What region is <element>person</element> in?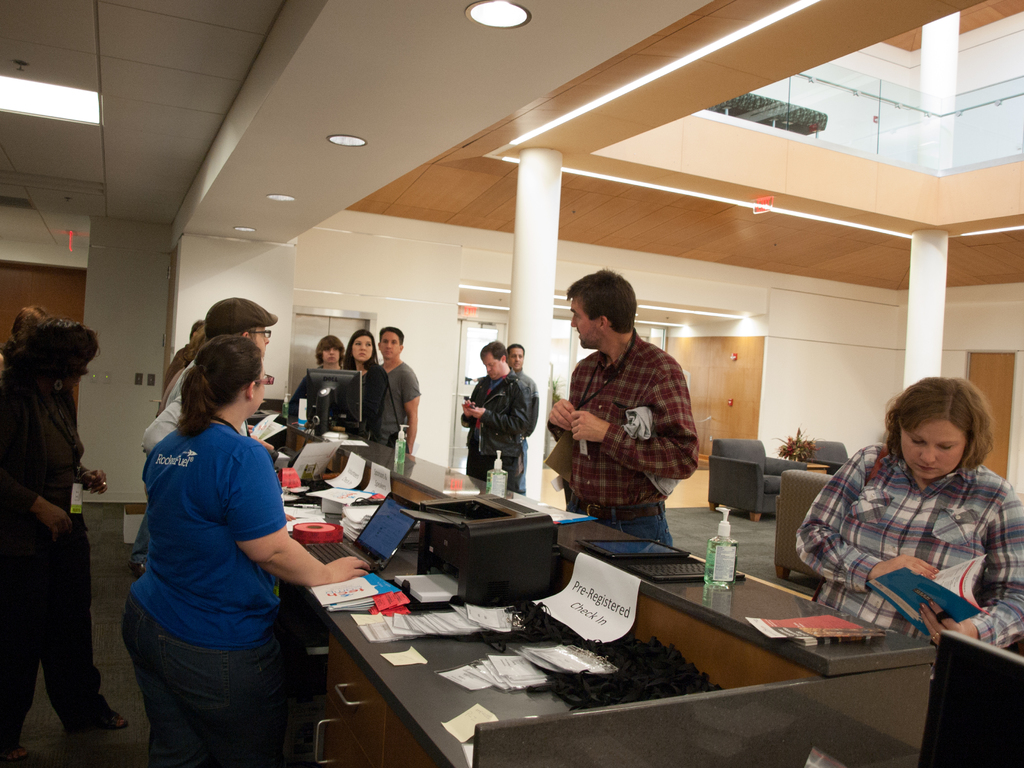
region(545, 267, 703, 546).
